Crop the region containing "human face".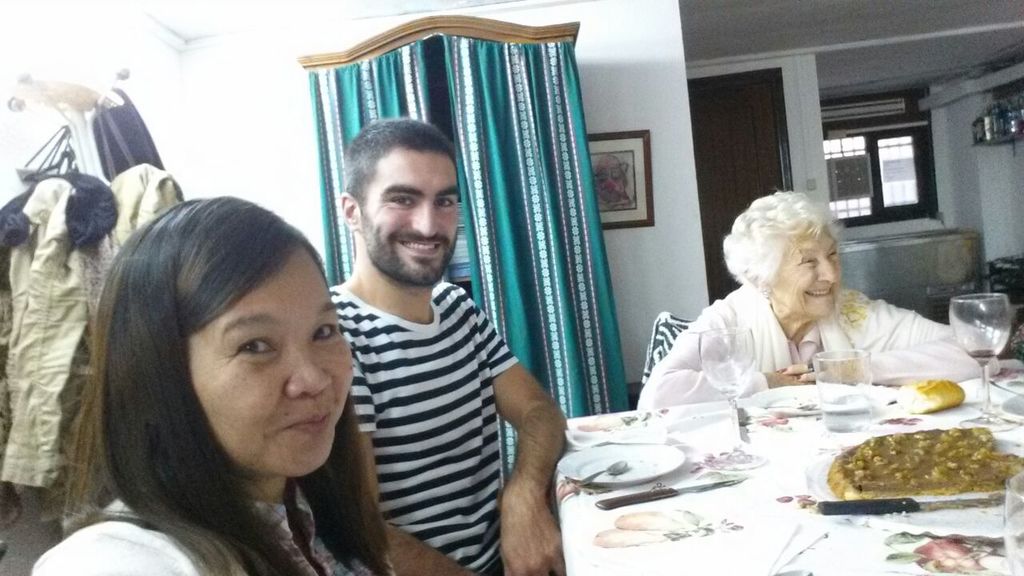
Crop region: 189/248/353/481.
